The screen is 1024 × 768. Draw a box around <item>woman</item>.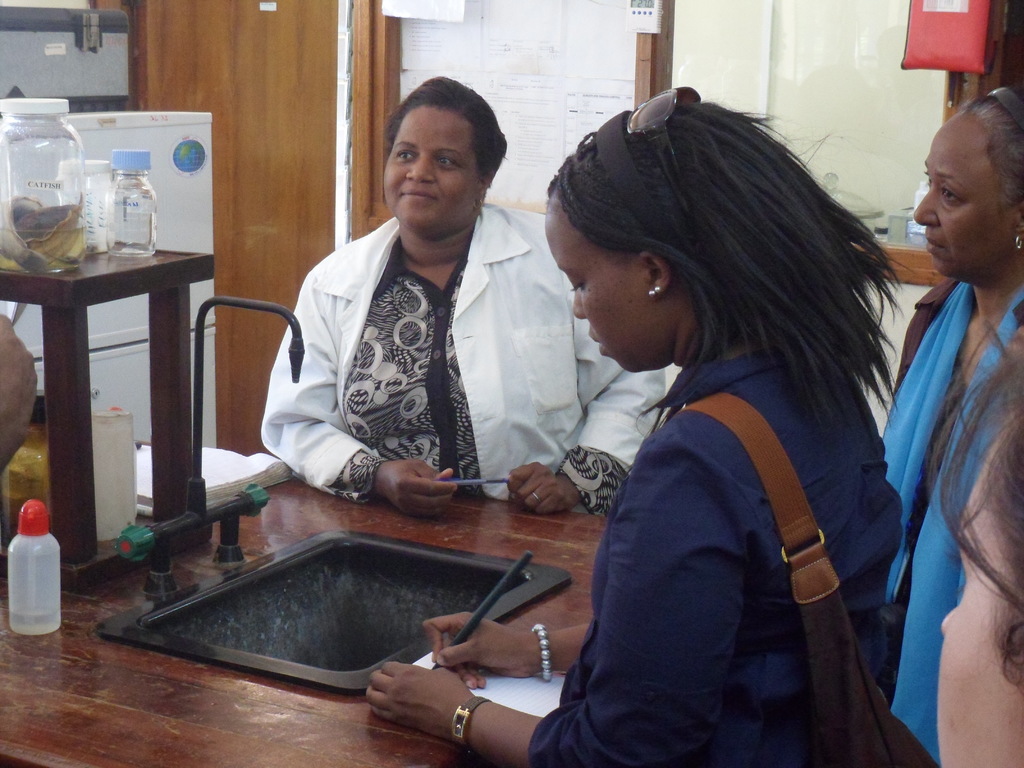
rect(259, 77, 666, 520).
